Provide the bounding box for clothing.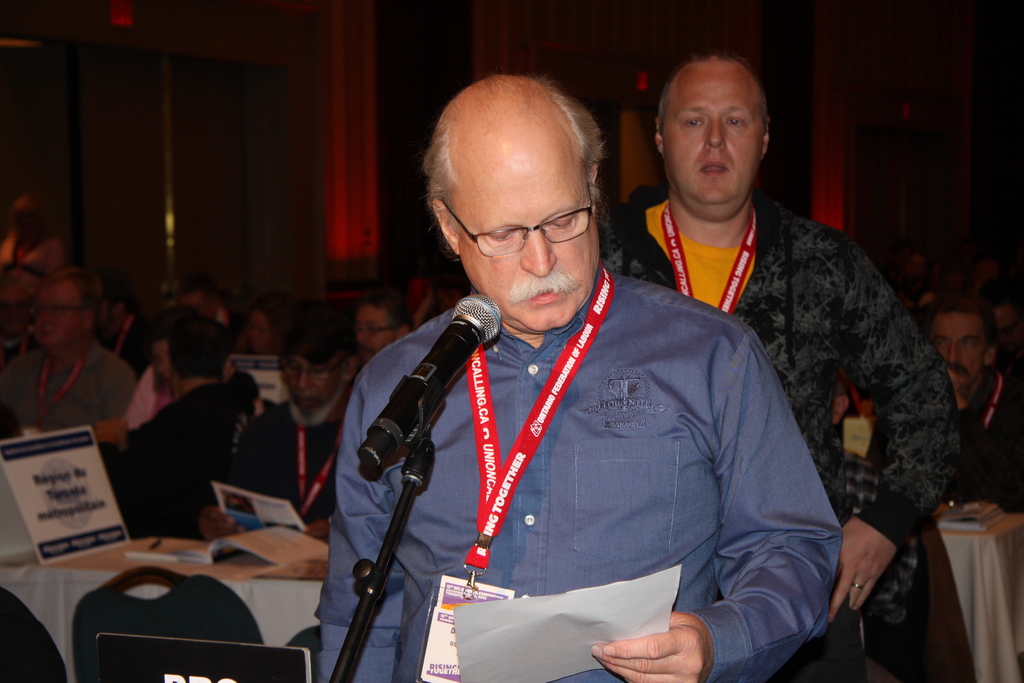
932/368/1023/508.
